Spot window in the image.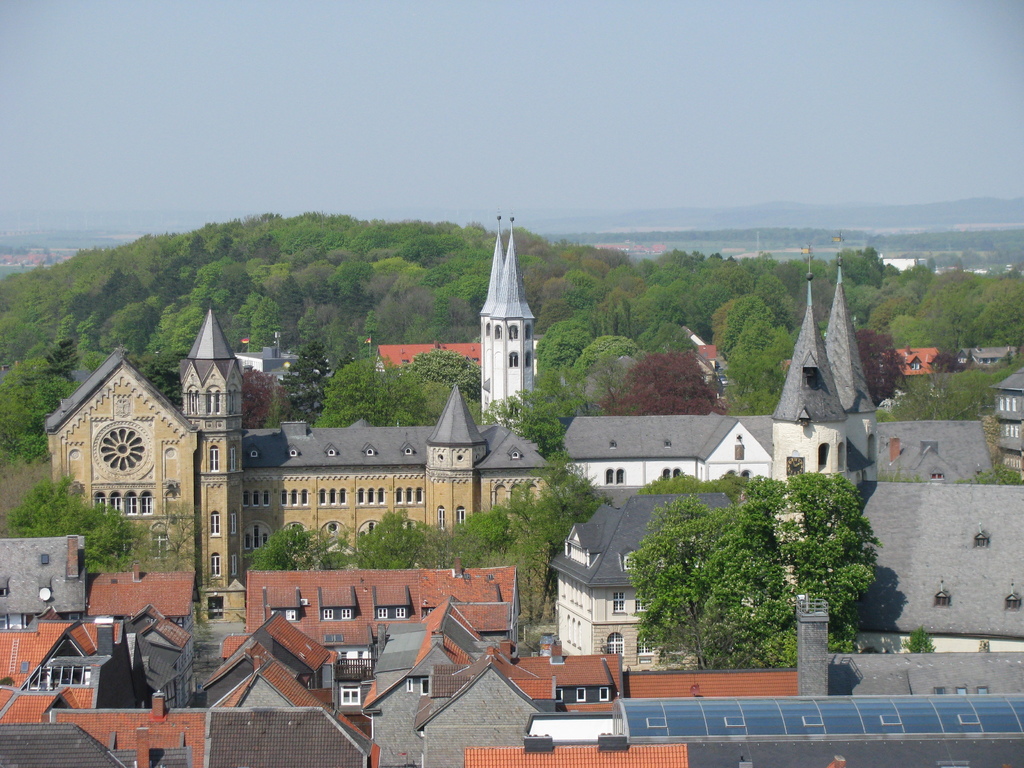
window found at pyautogui.locateOnScreen(999, 396, 1017, 412).
